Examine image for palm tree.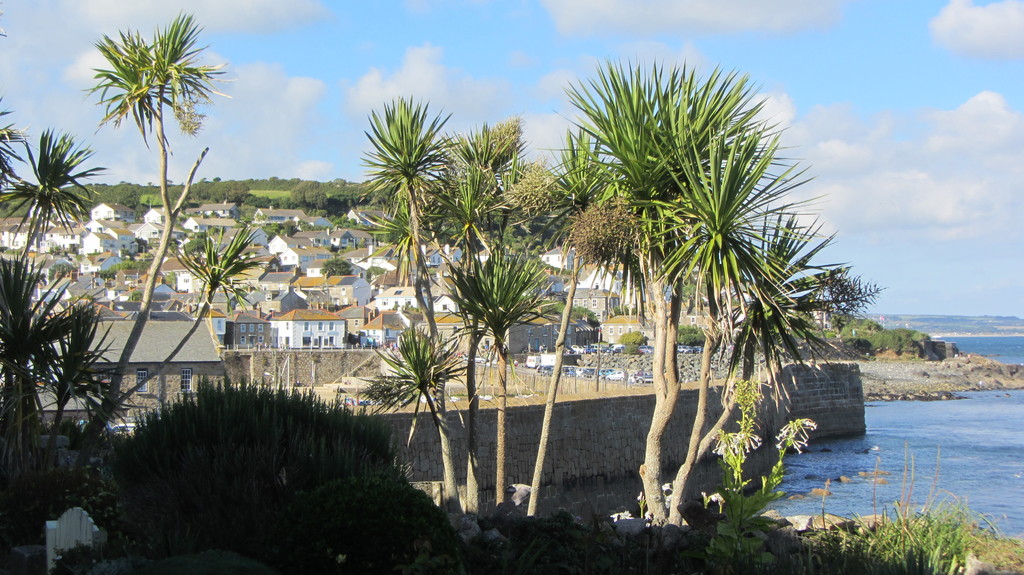
Examination result: bbox=(680, 223, 854, 530).
